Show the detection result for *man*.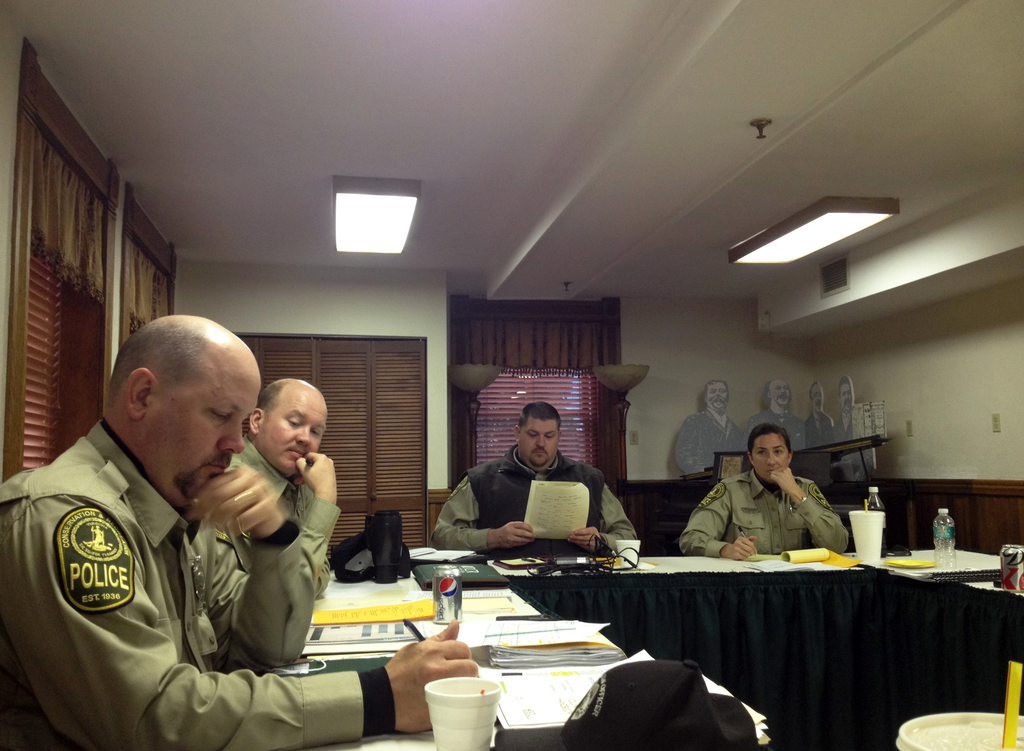
x1=807, y1=378, x2=832, y2=450.
